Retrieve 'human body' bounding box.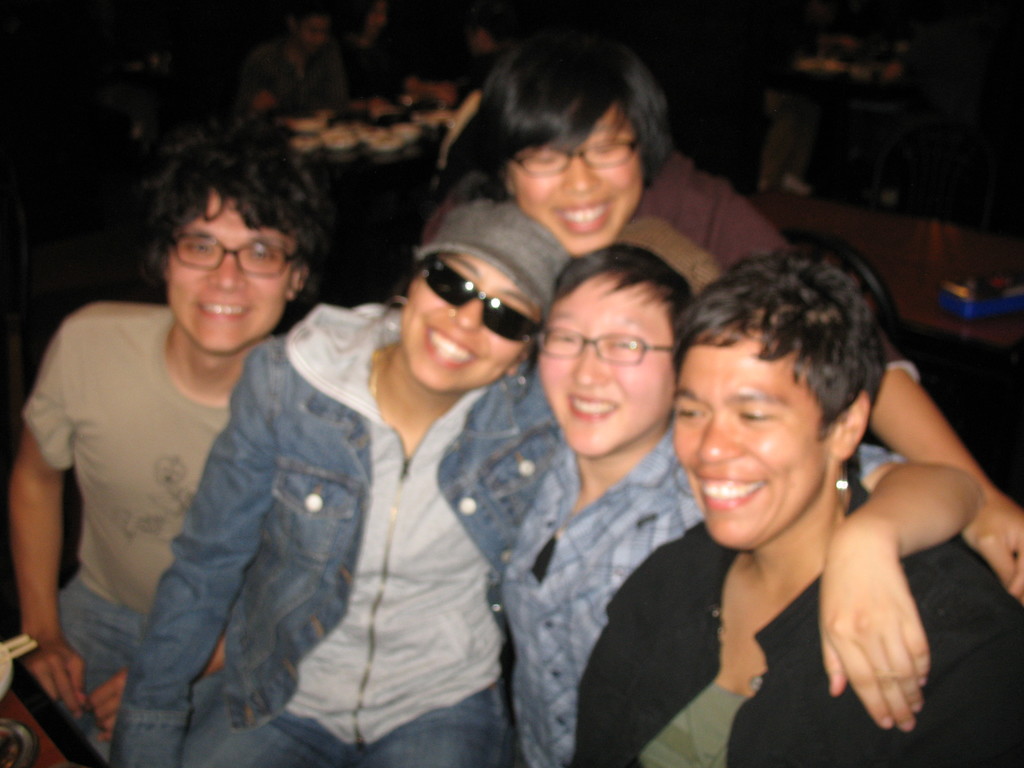
Bounding box: x1=436, y1=401, x2=1004, y2=767.
